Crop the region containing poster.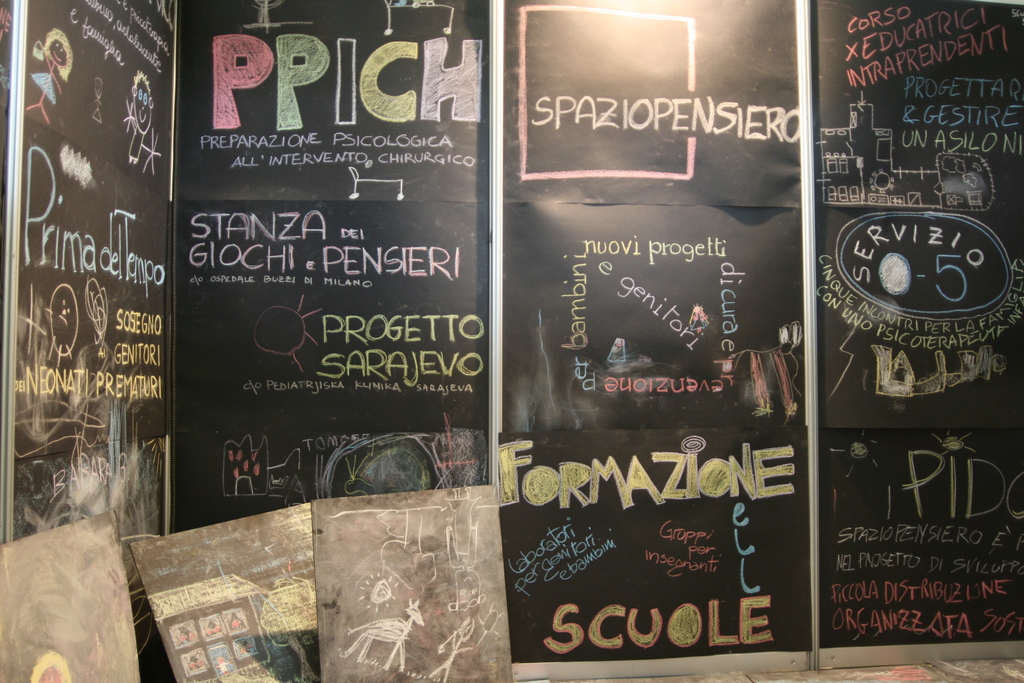
Crop region: bbox=(174, 205, 486, 434).
